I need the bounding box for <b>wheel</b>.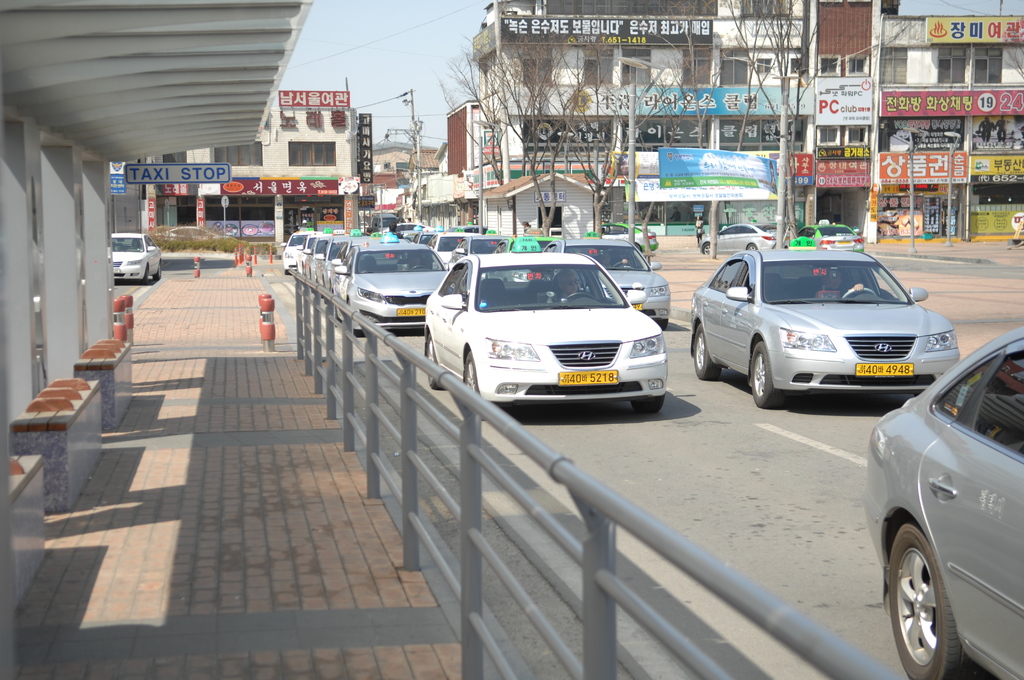
Here it is: select_region(461, 352, 486, 422).
